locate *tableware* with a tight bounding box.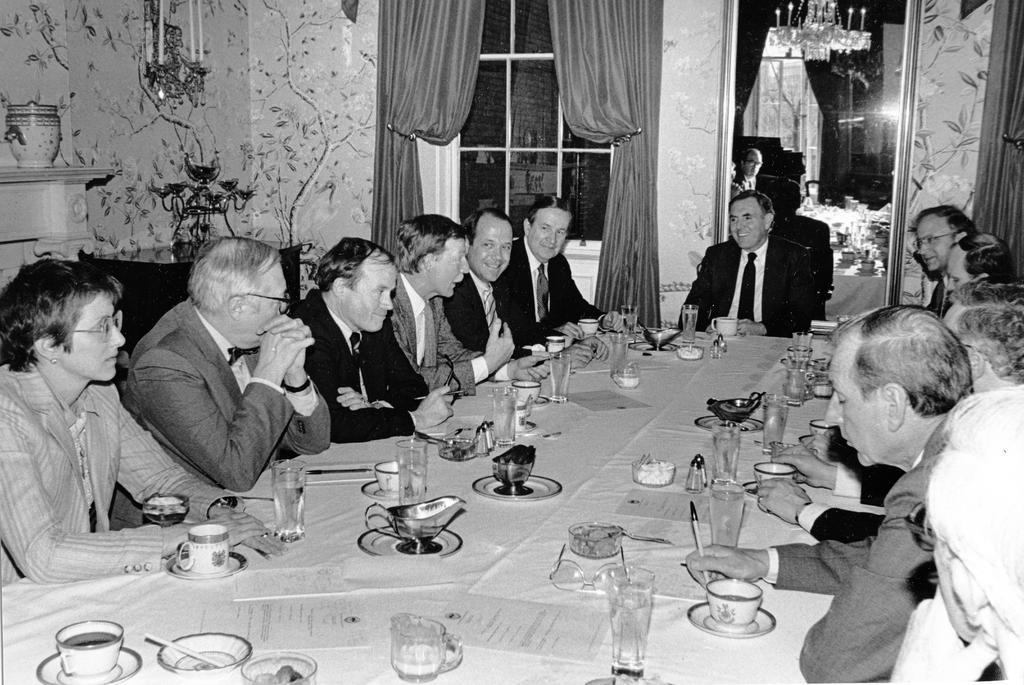
706:316:740:340.
